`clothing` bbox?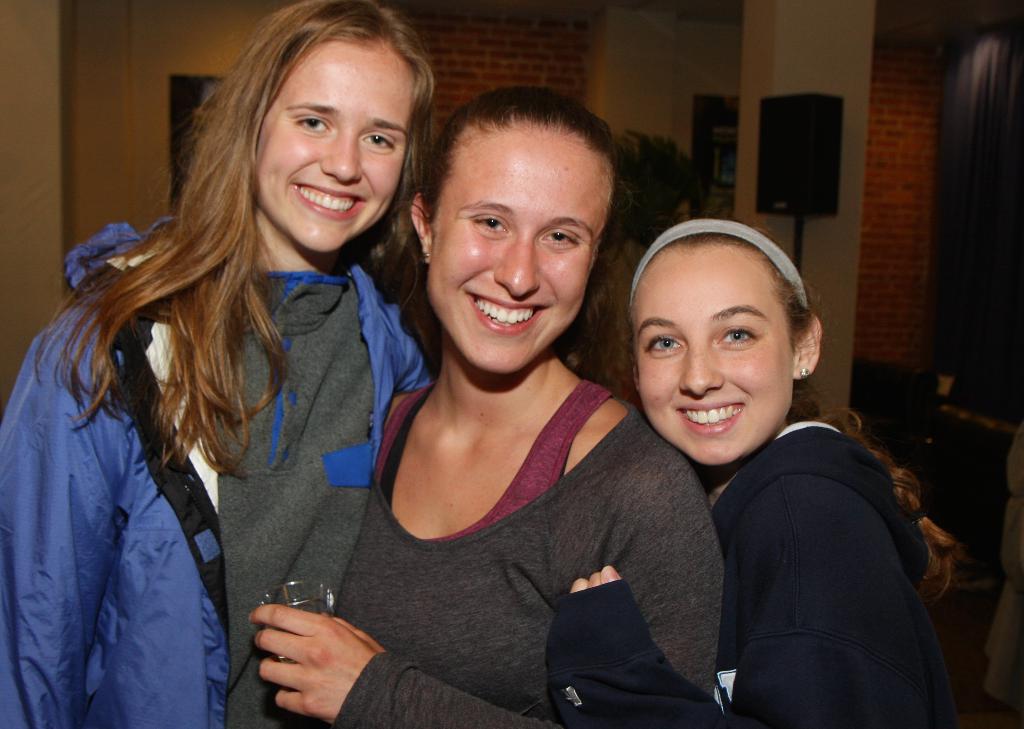
detection(552, 414, 945, 724)
